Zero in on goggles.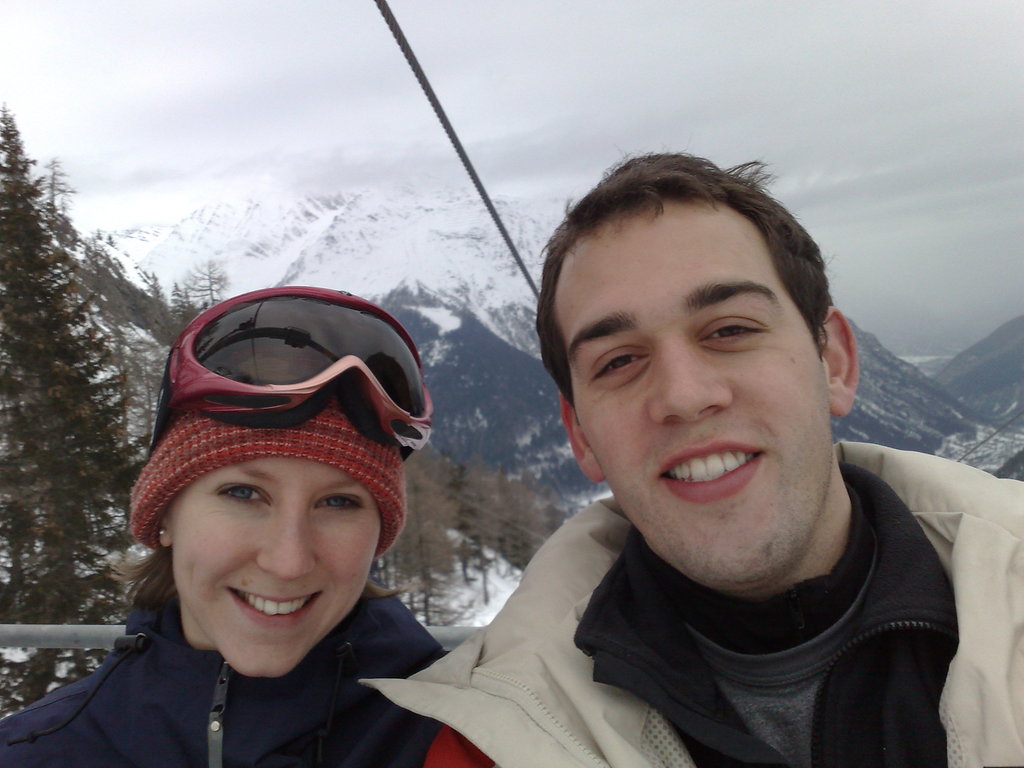
Zeroed in: 152/281/445/447.
